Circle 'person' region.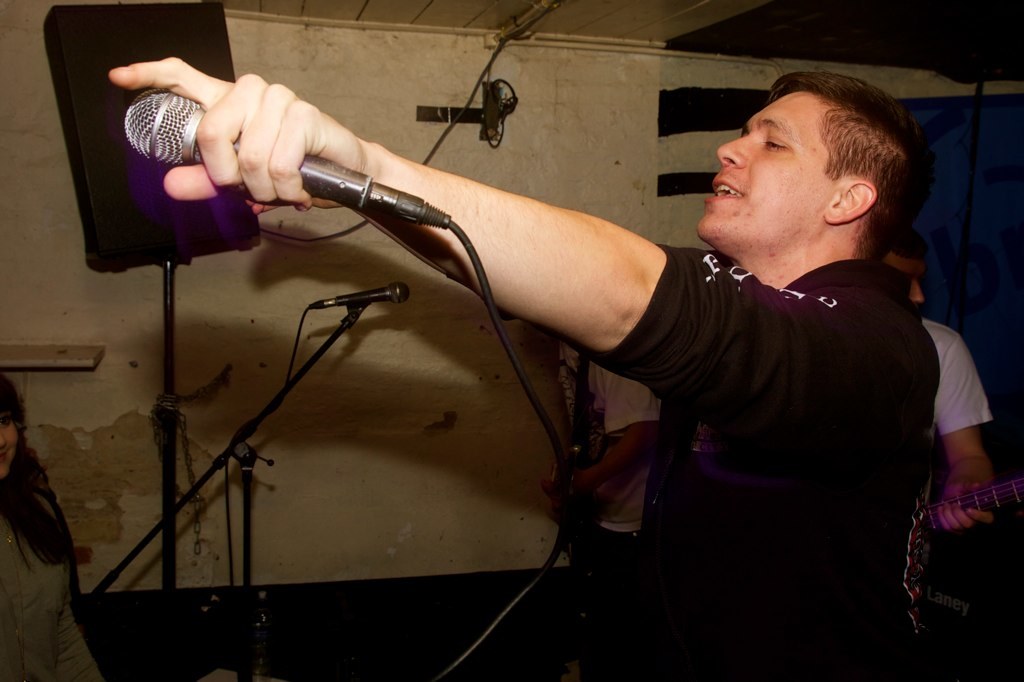
Region: (867,221,1006,681).
